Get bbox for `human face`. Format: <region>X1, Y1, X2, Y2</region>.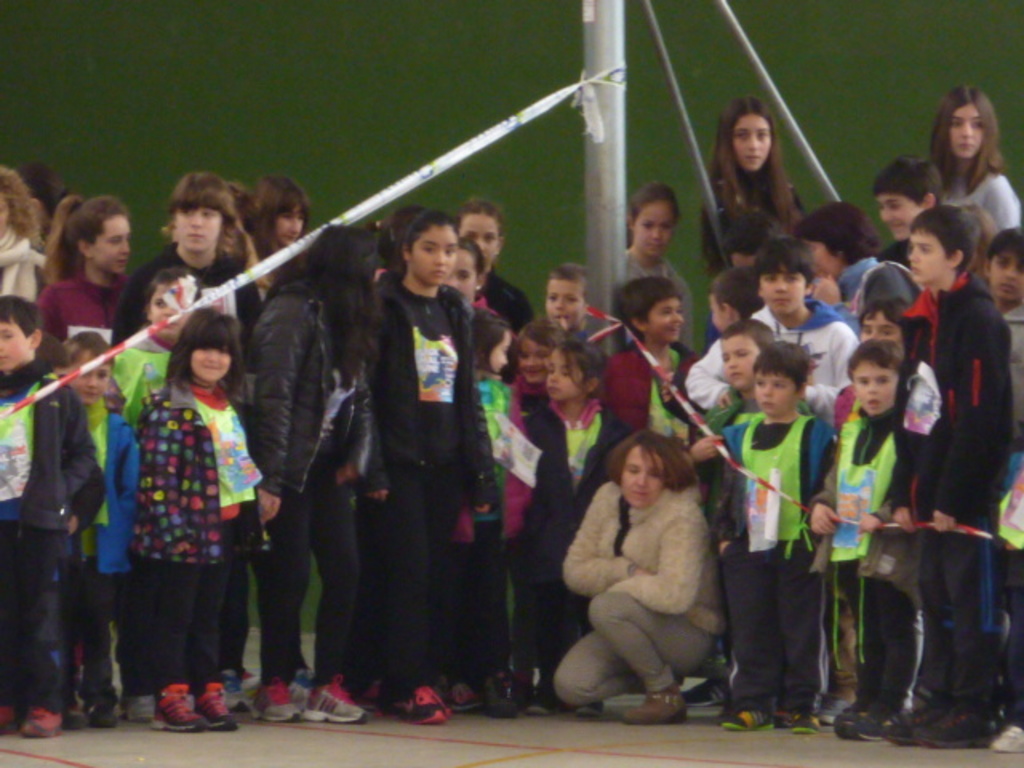
<region>546, 347, 584, 398</region>.
